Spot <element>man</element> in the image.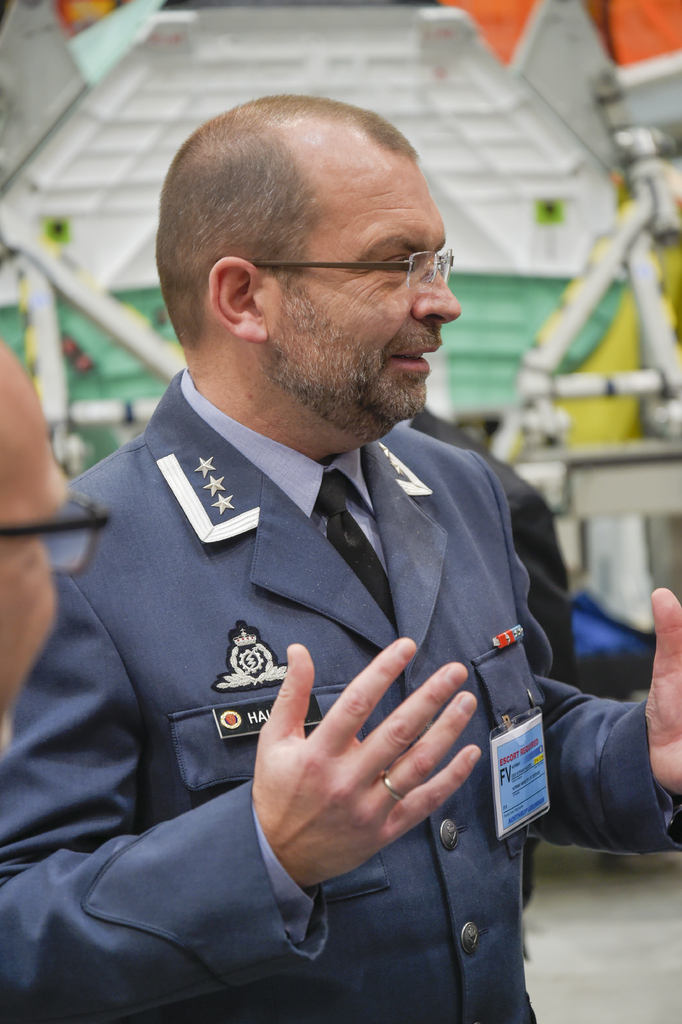
<element>man</element> found at 396,409,577,916.
